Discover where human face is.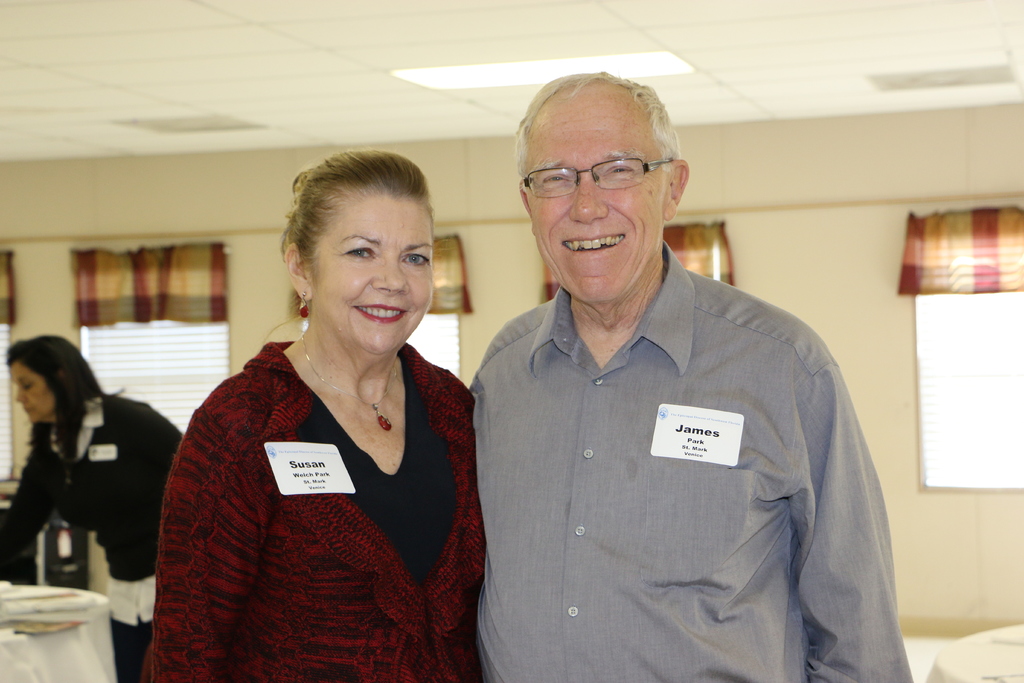
Discovered at (527,92,669,299).
